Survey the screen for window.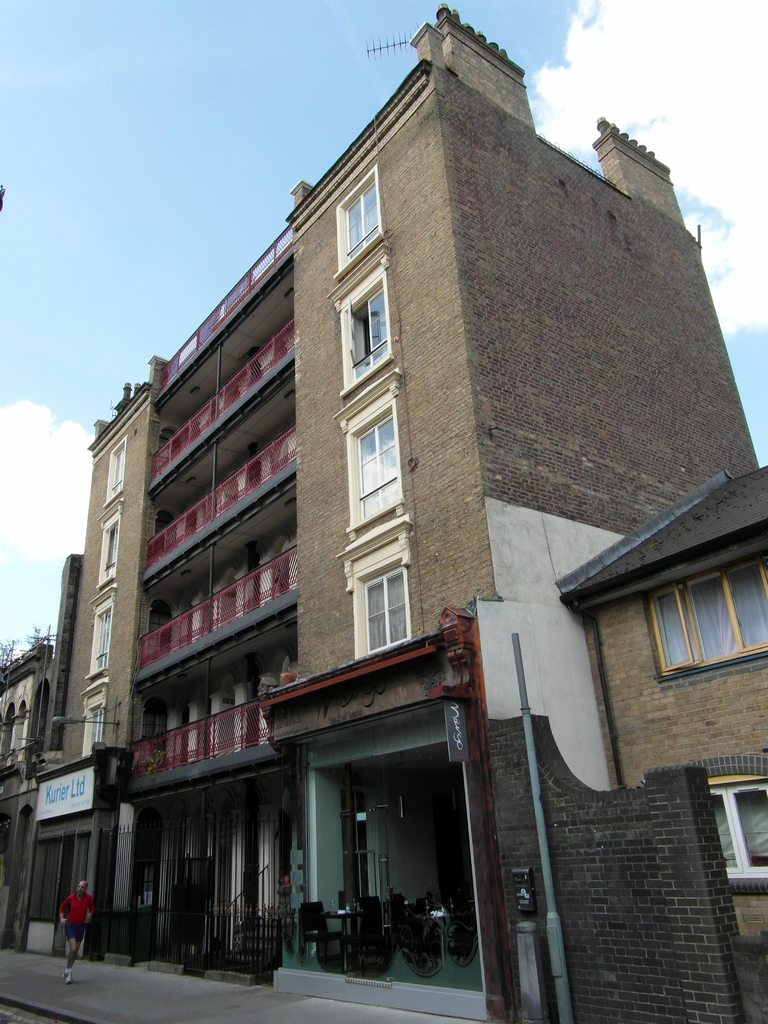
Survey found: 97:497:125:591.
